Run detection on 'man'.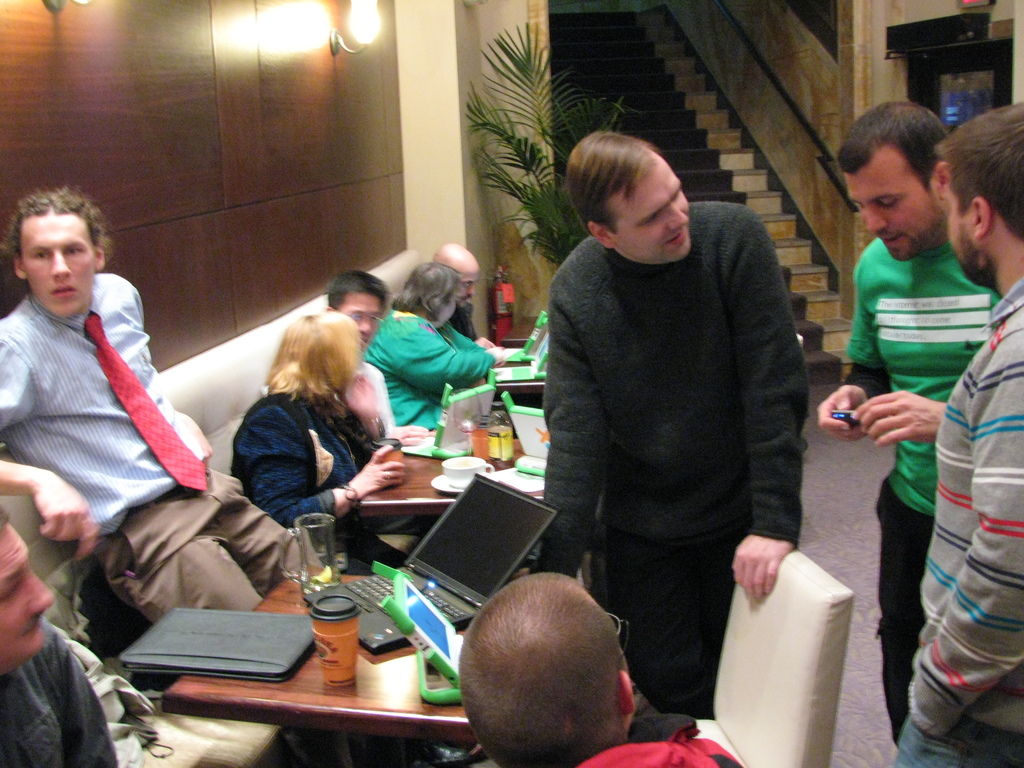
Result: x1=460, y1=568, x2=741, y2=767.
